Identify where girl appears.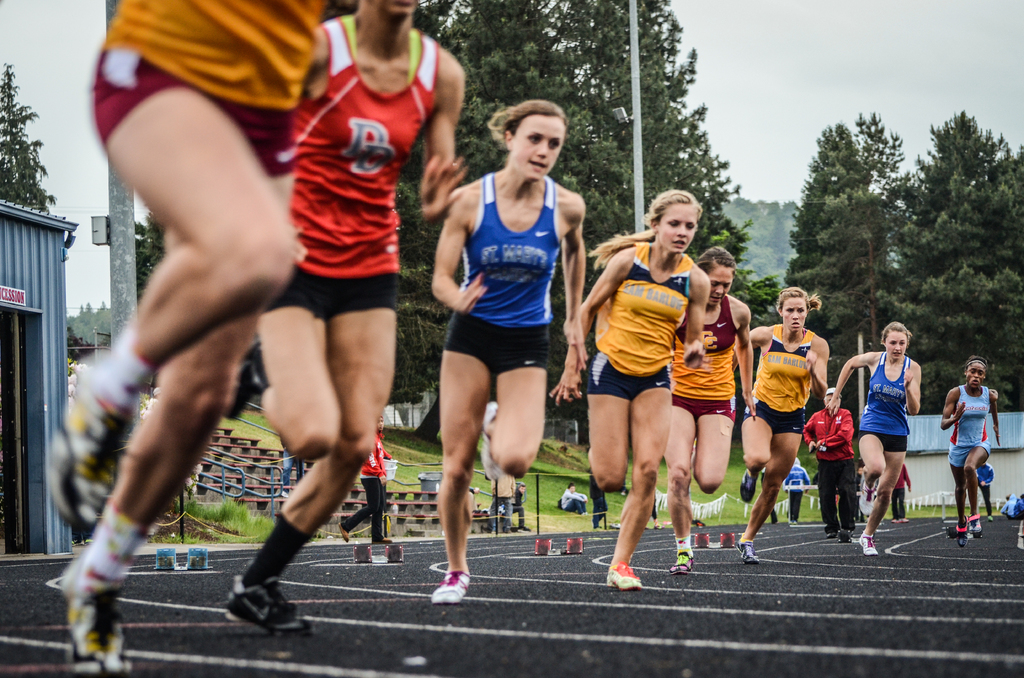
Appears at detection(553, 191, 712, 595).
